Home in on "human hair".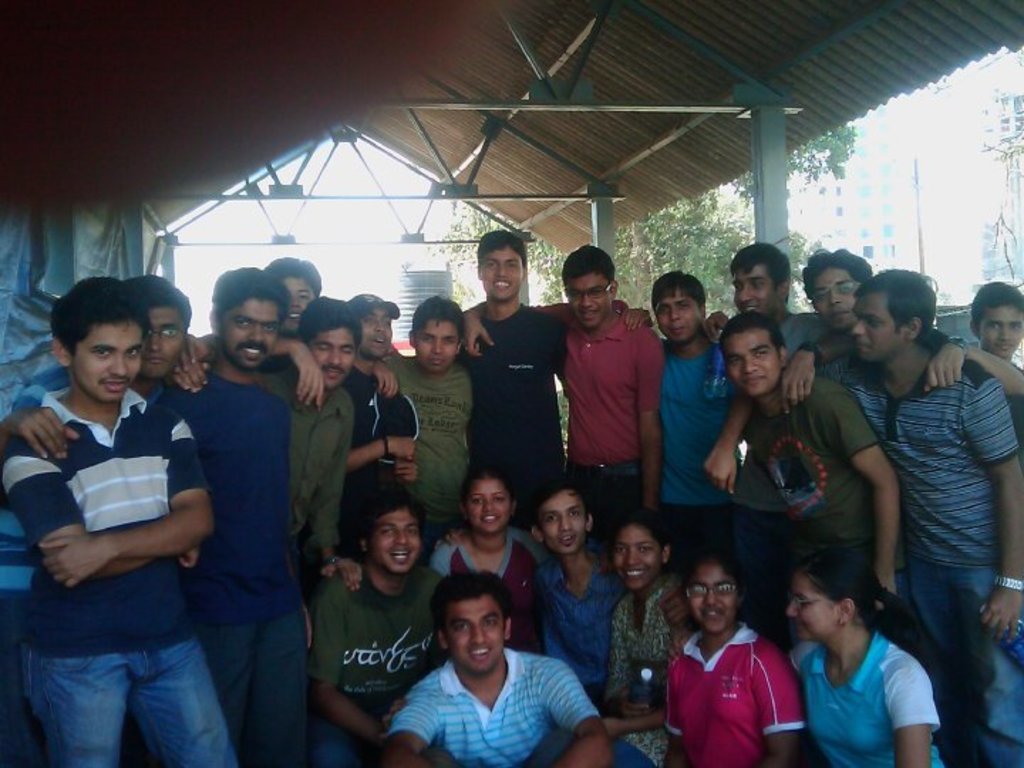
Homed in at crop(536, 484, 586, 525).
